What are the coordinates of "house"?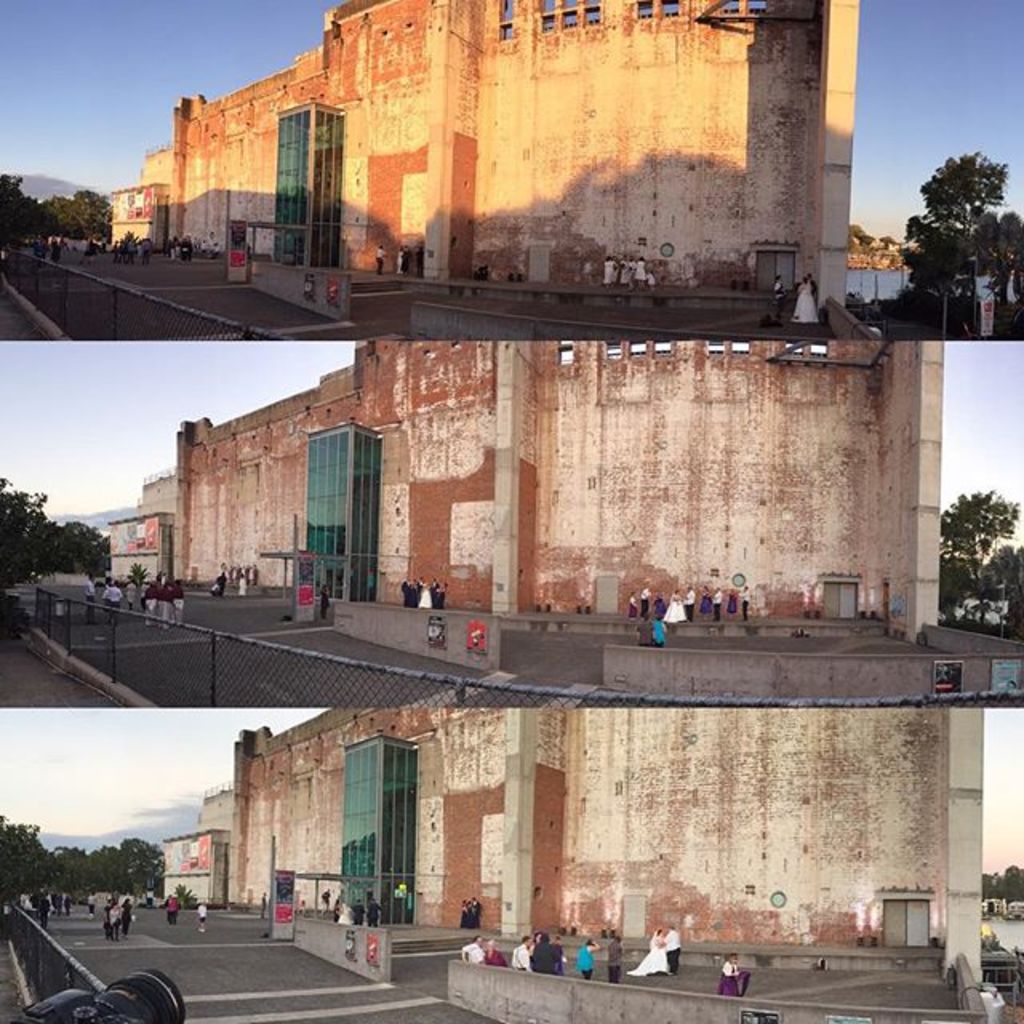
x1=102 y1=510 x2=171 y2=581.
